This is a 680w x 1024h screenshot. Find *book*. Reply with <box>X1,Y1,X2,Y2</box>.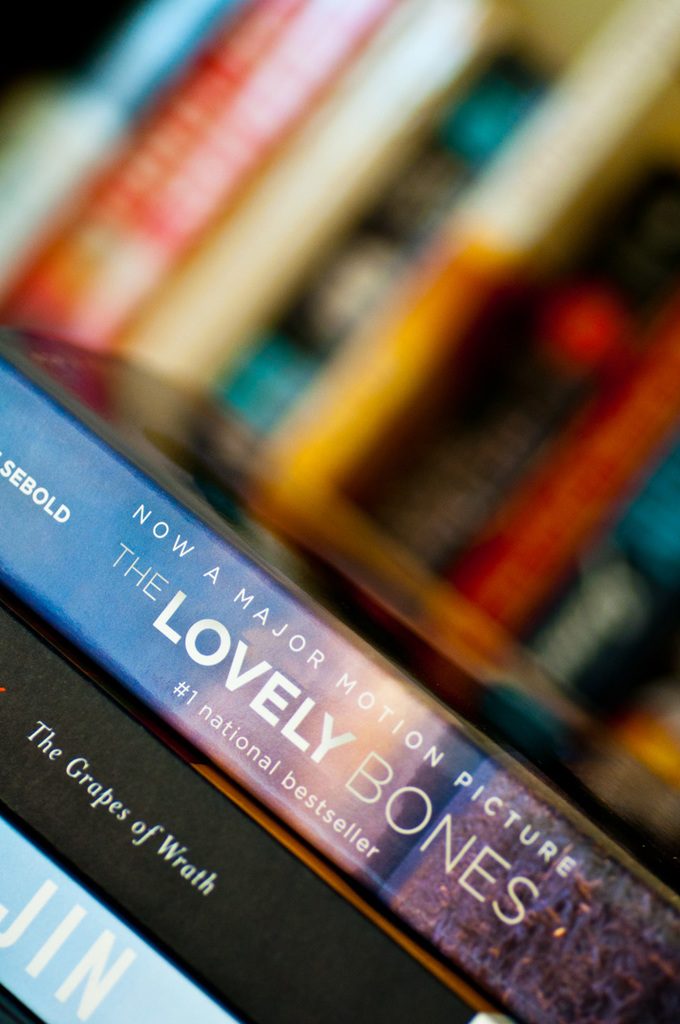
<box>0,615,497,1022</box>.
